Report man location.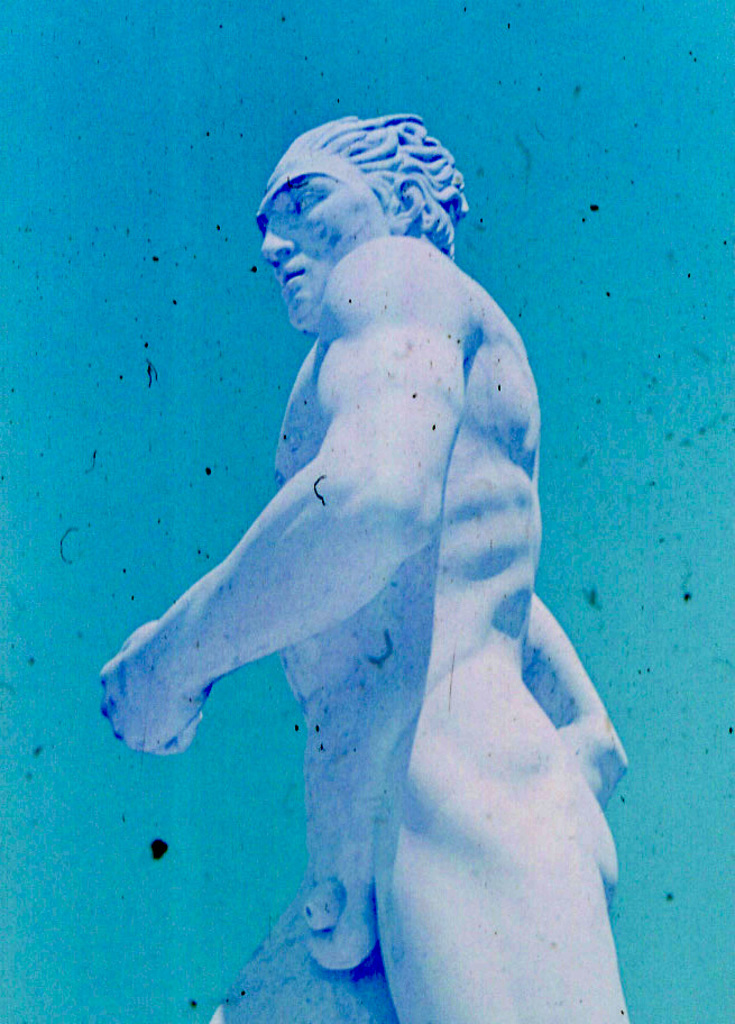
Report: Rect(110, 102, 633, 1023).
